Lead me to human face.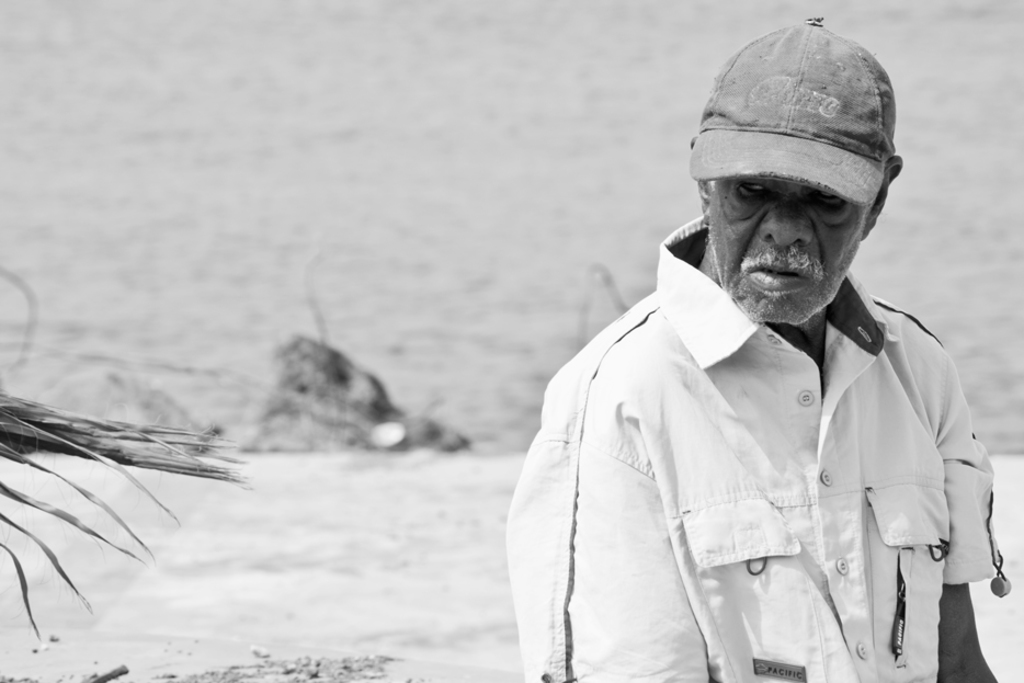
Lead to 701/172/873/321.
